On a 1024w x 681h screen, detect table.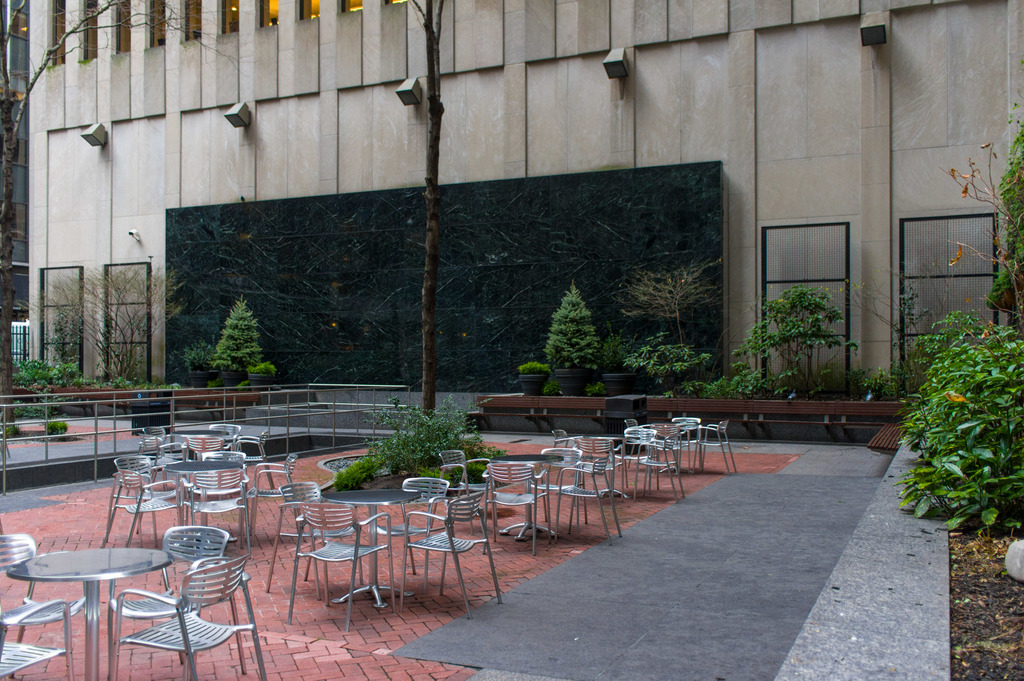
<region>165, 460, 239, 516</region>.
